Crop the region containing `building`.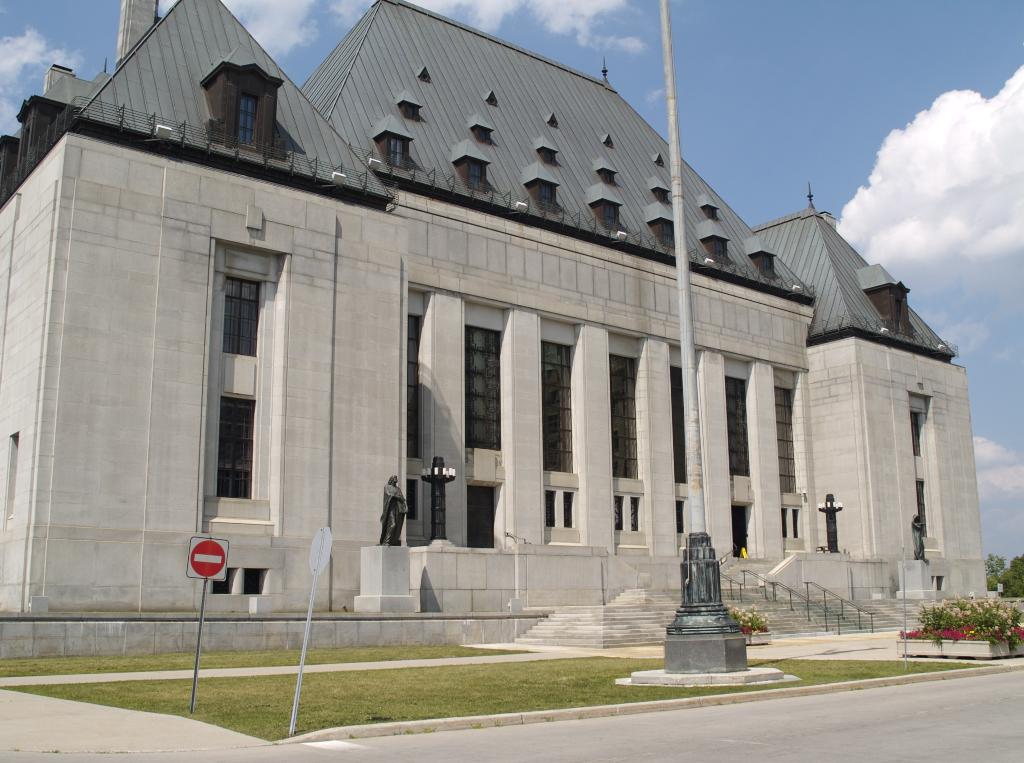
Crop region: left=0, top=2, right=989, bottom=664.
